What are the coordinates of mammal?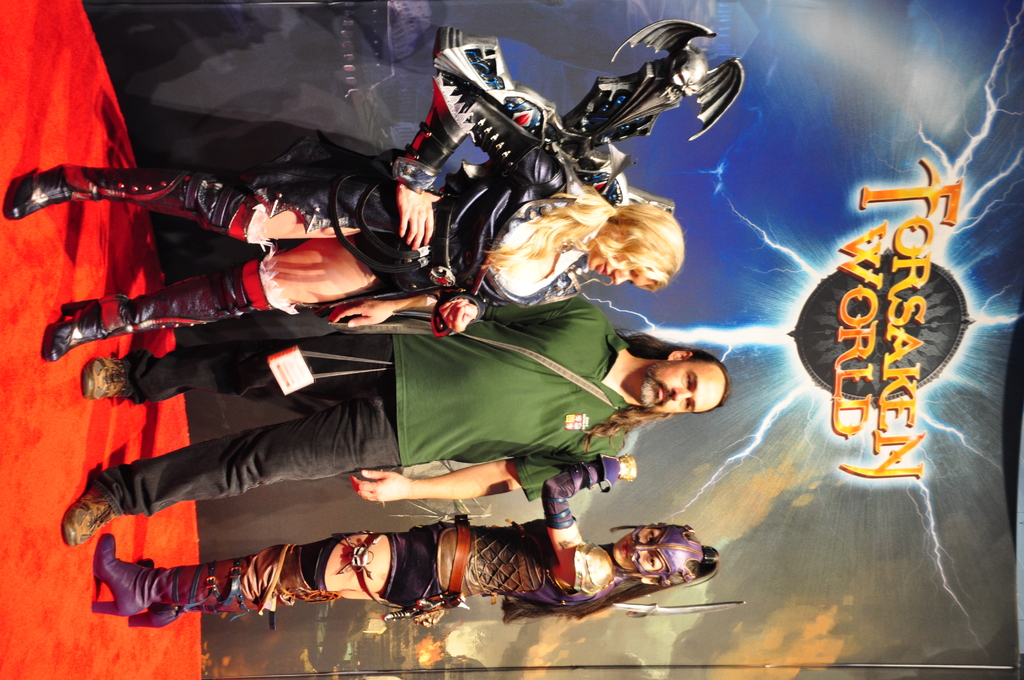
locate(5, 74, 686, 364).
